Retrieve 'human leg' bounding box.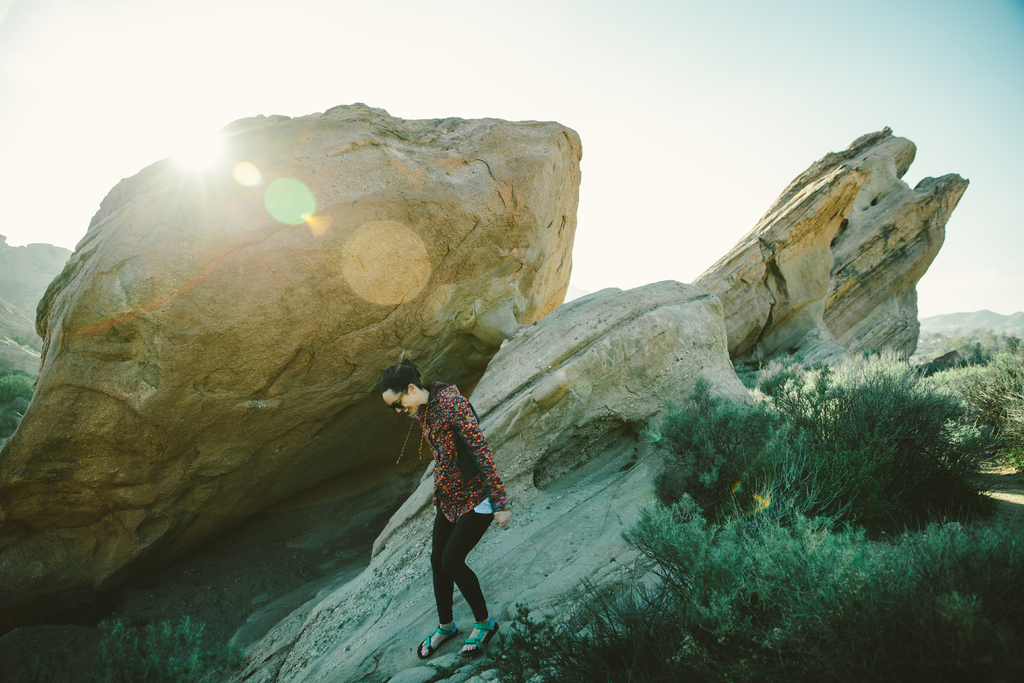
Bounding box: <box>445,504,495,654</box>.
